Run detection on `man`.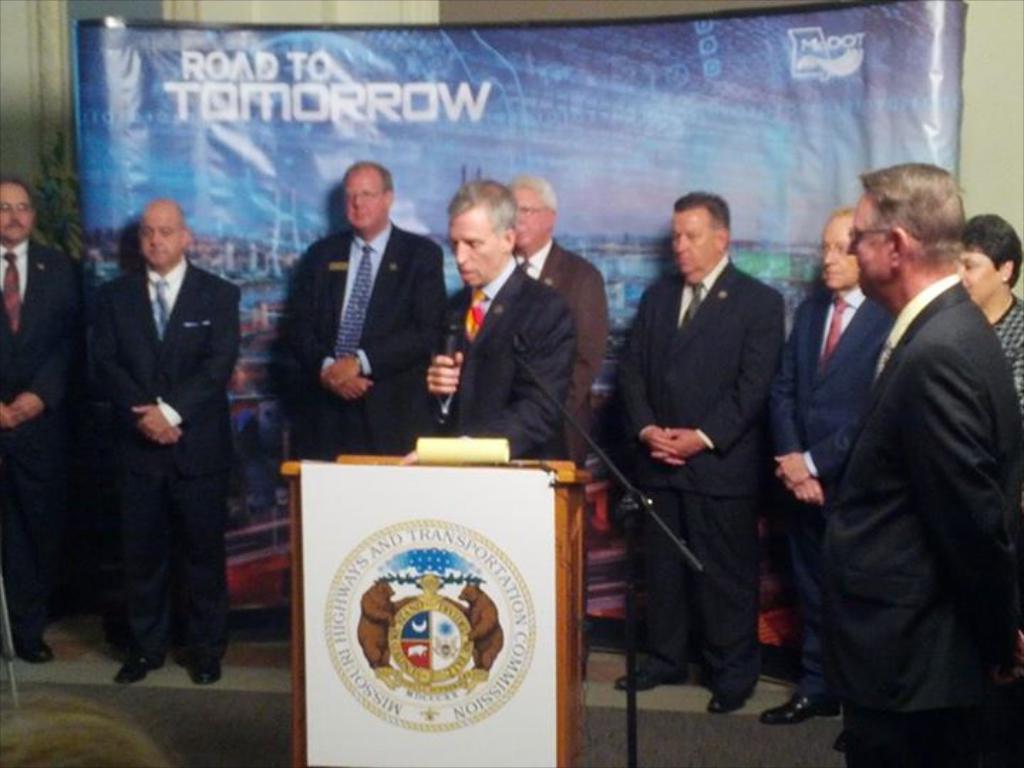
Result: 88, 201, 240, 686.
